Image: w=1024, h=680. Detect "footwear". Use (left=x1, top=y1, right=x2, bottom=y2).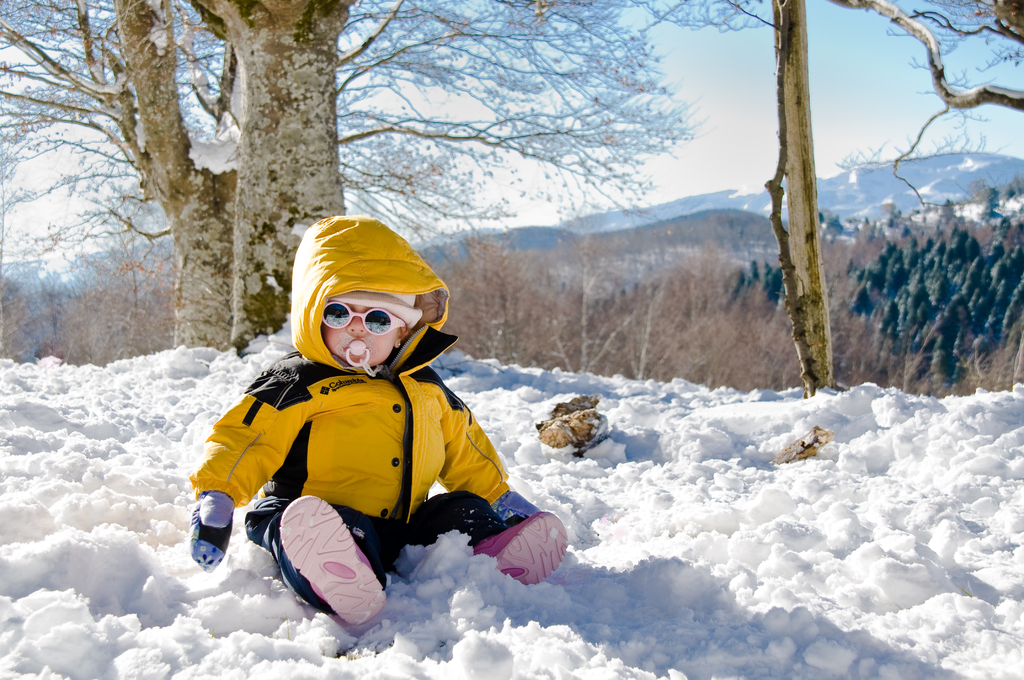
(left=278, top=496, right=385, bottom=629).
